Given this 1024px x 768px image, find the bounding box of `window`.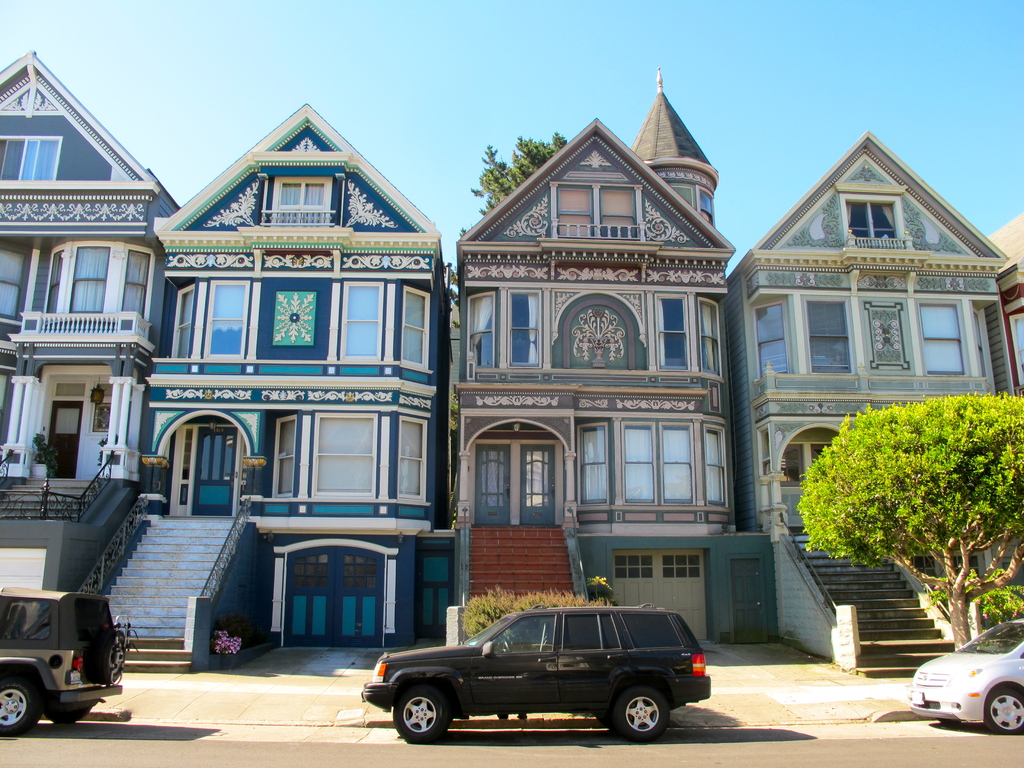
bbox=(660, 425, 695, 508).
